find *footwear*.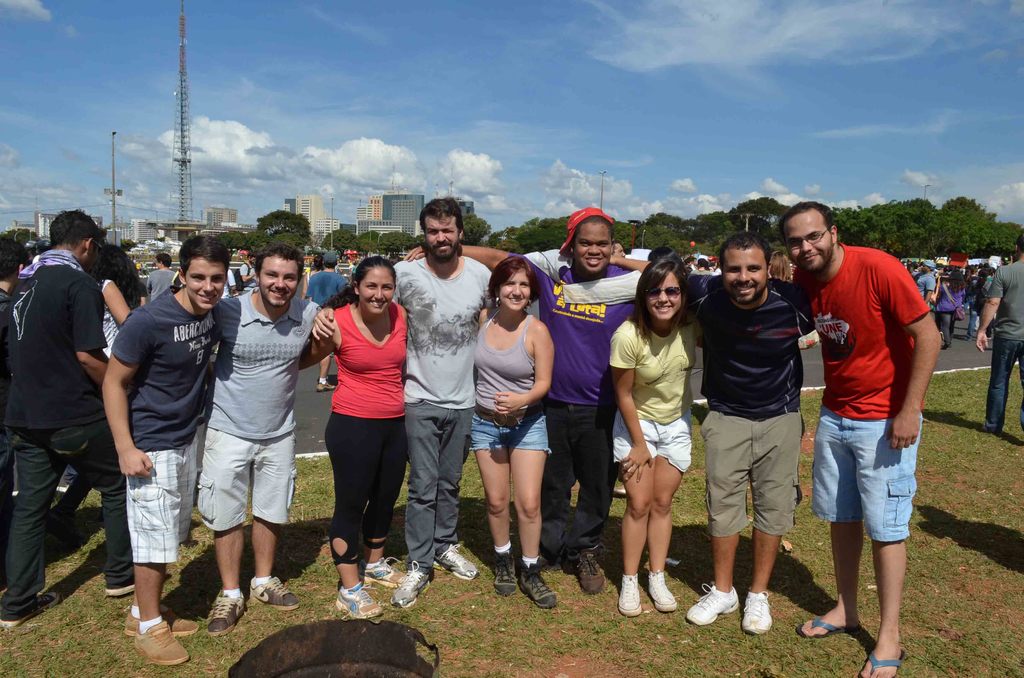
(x1=0, y1=589, x2=60, y2=626).
